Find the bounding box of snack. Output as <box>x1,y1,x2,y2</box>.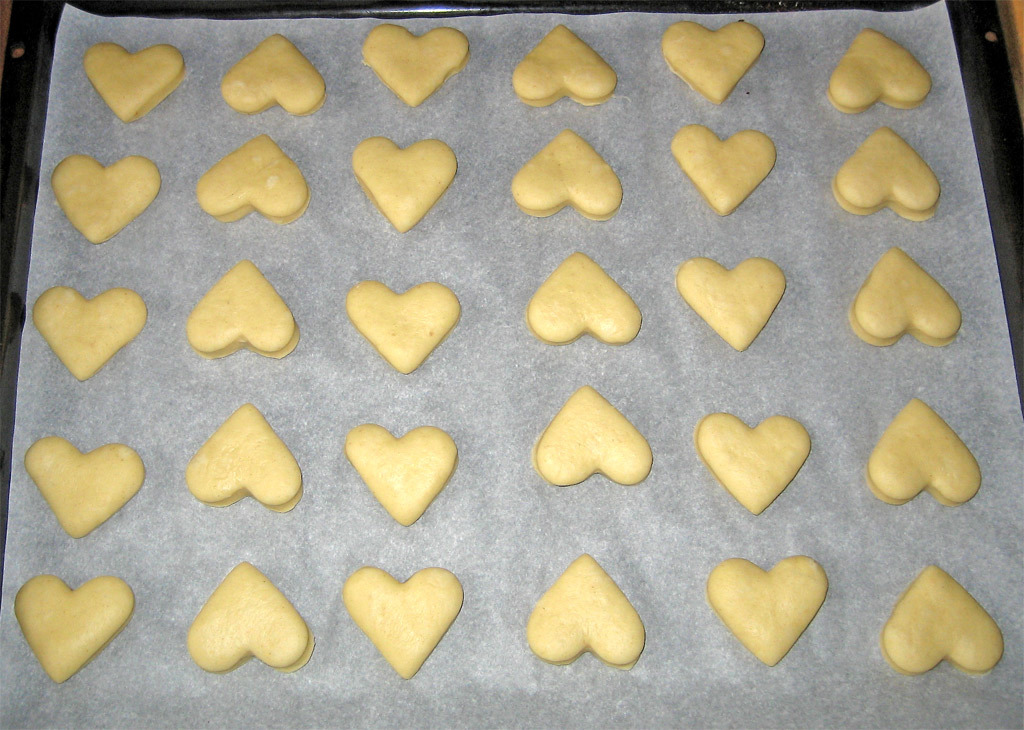
<box>884,568,1006,678</box>.
